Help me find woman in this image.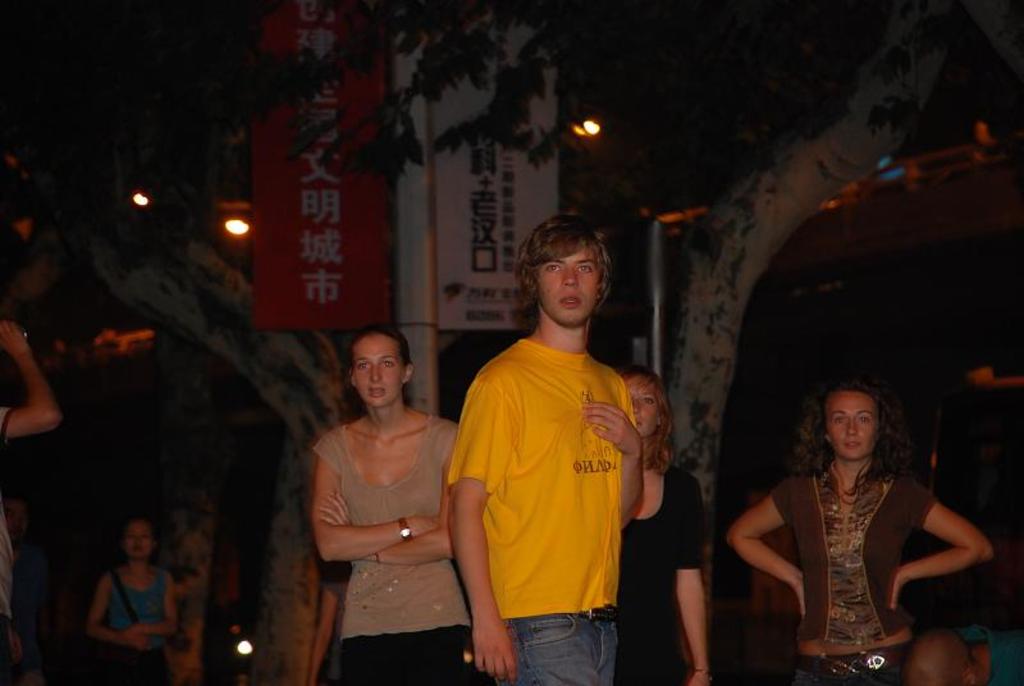
Found it: 724:369:996:685.
